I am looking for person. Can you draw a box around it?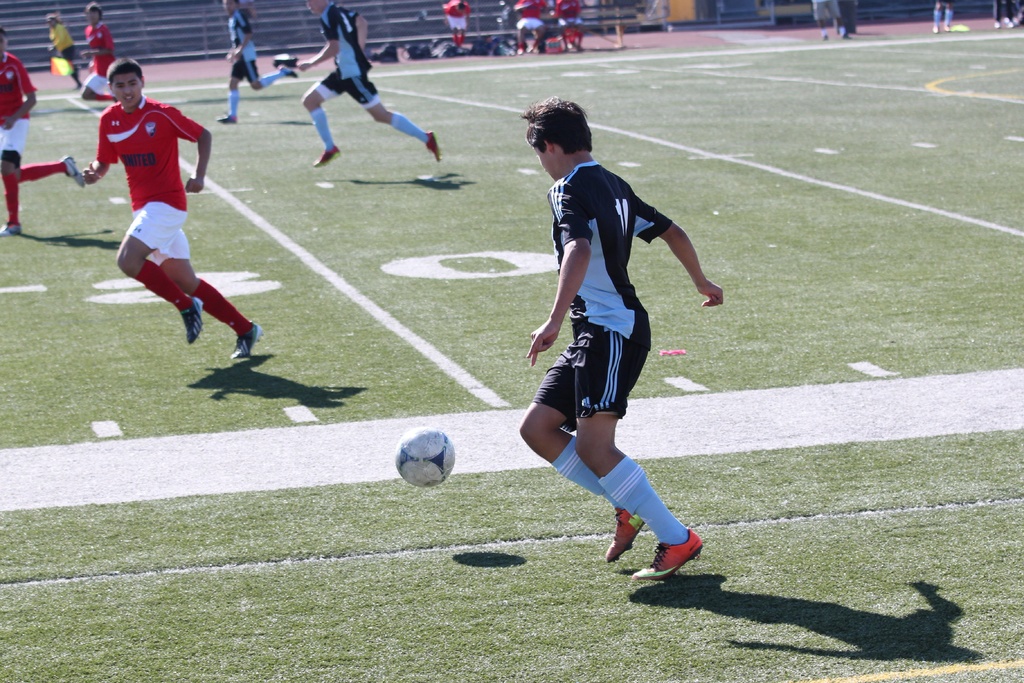
Sure, the bounding box is bbox=(442, 0, 469, 47).
